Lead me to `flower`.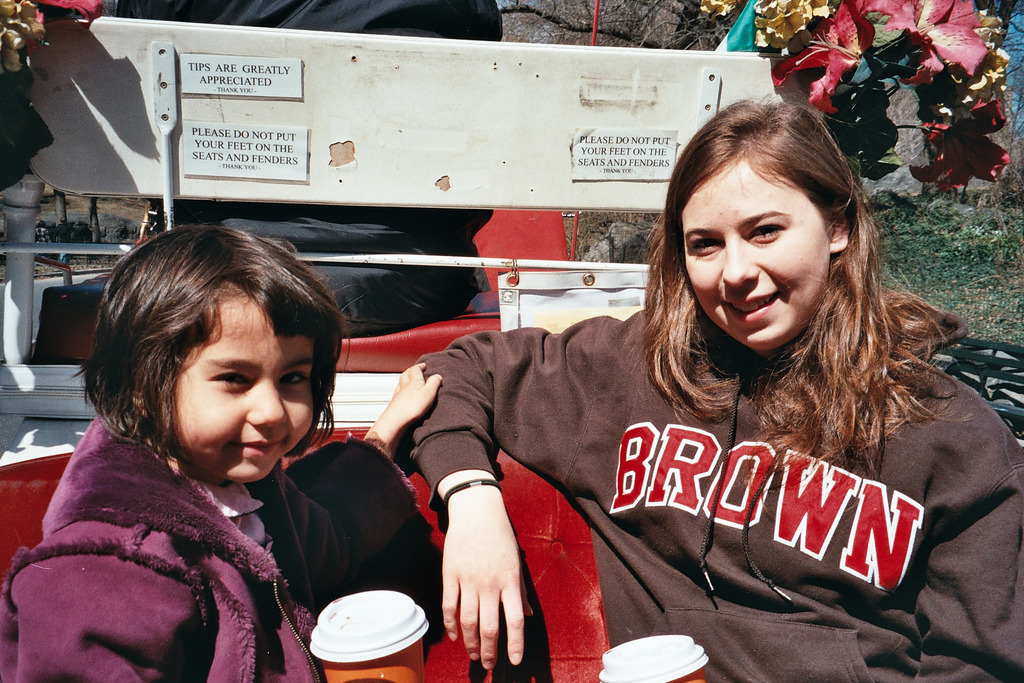
Lead to box=[860, 0, 987, 86].
